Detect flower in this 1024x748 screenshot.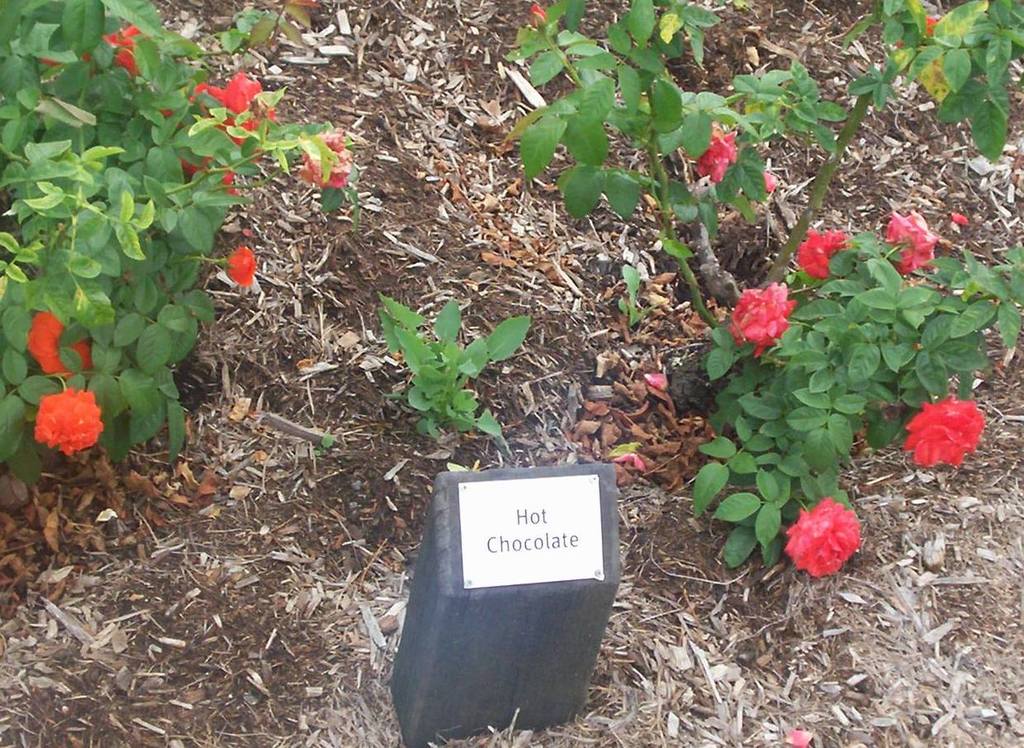
Detection: BBox(784, 494, 863, 578).
